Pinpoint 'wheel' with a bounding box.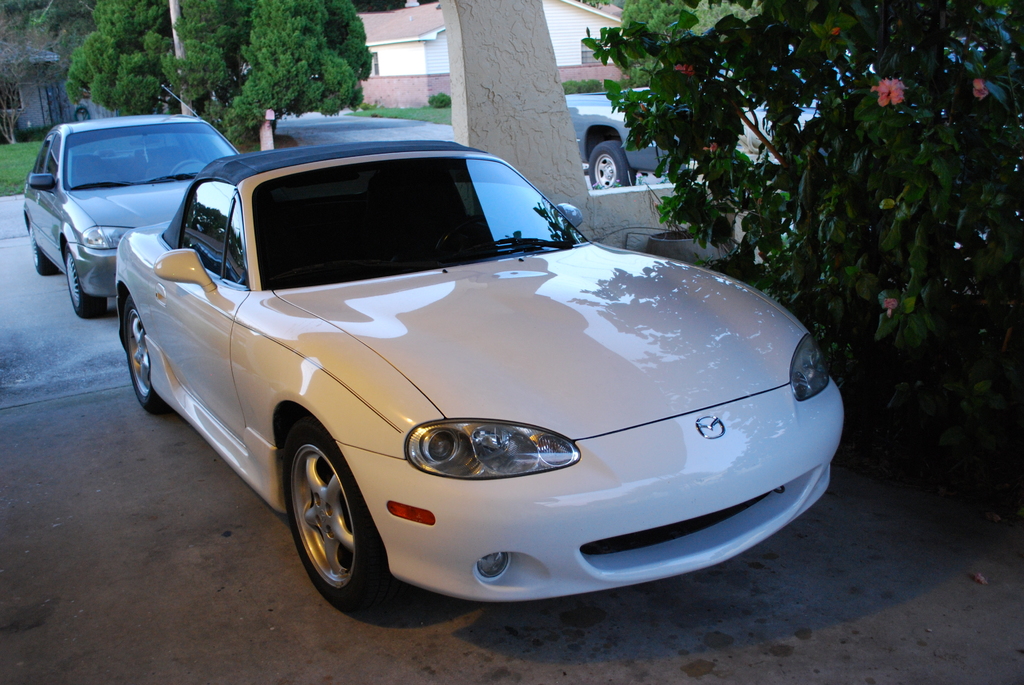
(166,156,203,176).
